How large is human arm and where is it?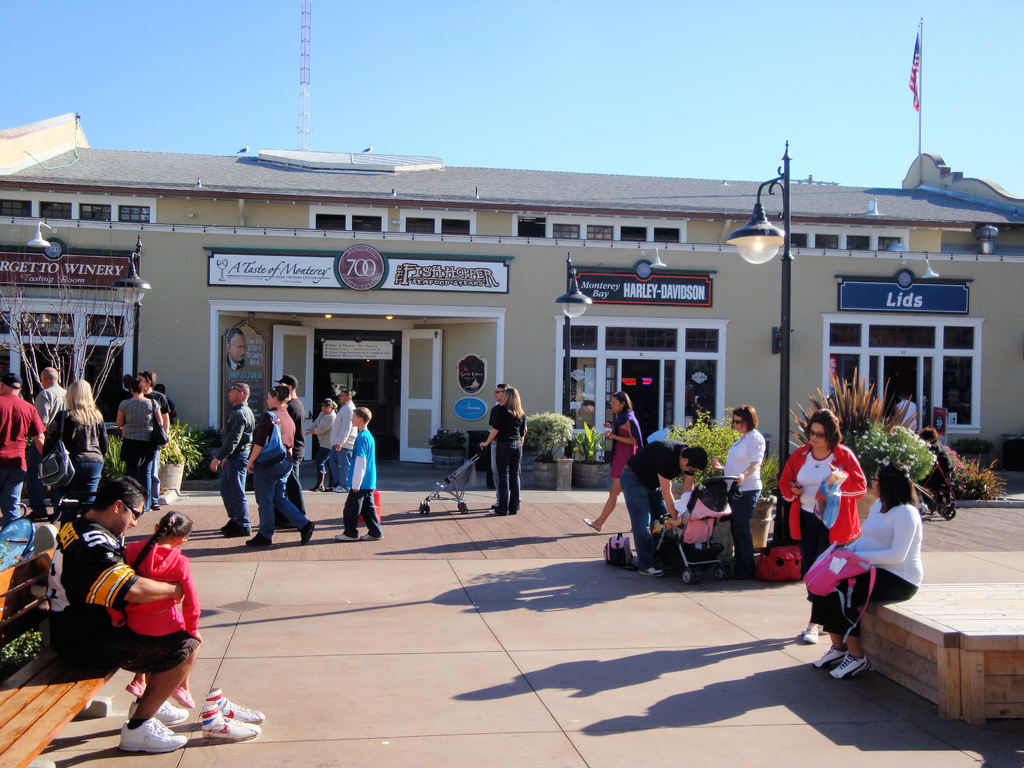
Bounding box: [left=287, top=407, right=293, bottom=411].
